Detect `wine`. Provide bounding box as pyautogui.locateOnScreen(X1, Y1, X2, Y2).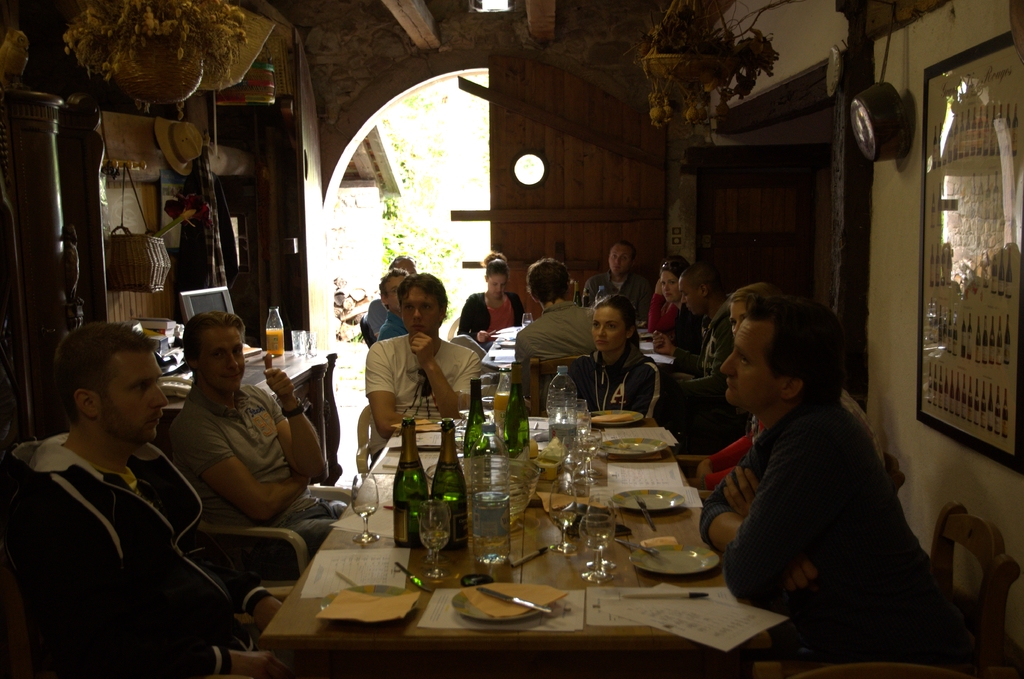
pyautogui.locateOnScreen(551, 511, 576, 528).
